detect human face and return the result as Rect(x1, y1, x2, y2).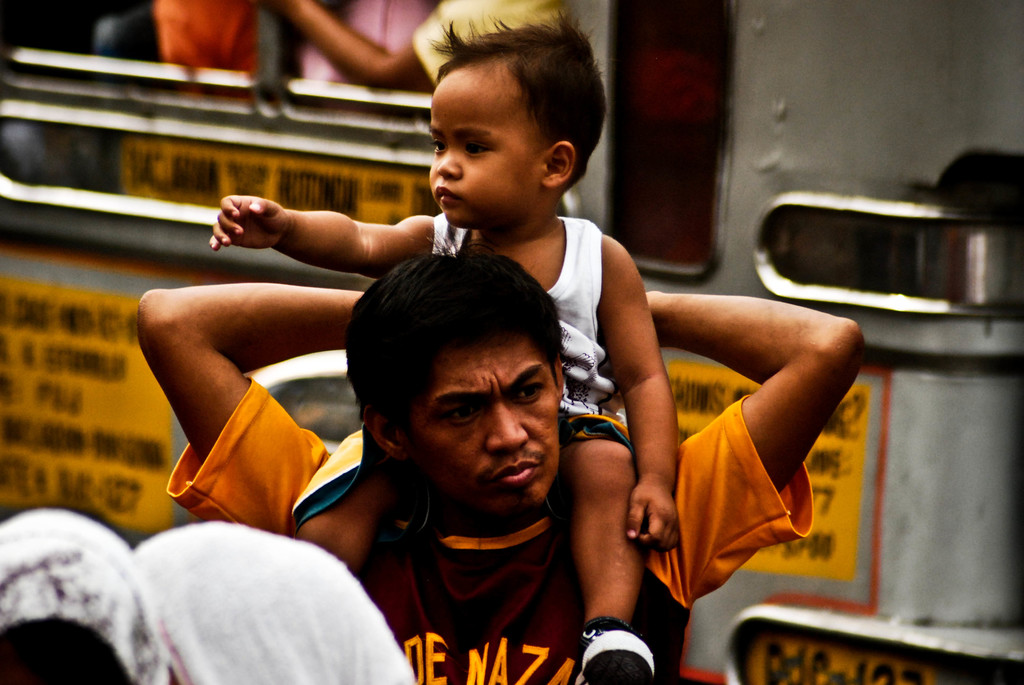
Rect(415, 336, 558, 507).
